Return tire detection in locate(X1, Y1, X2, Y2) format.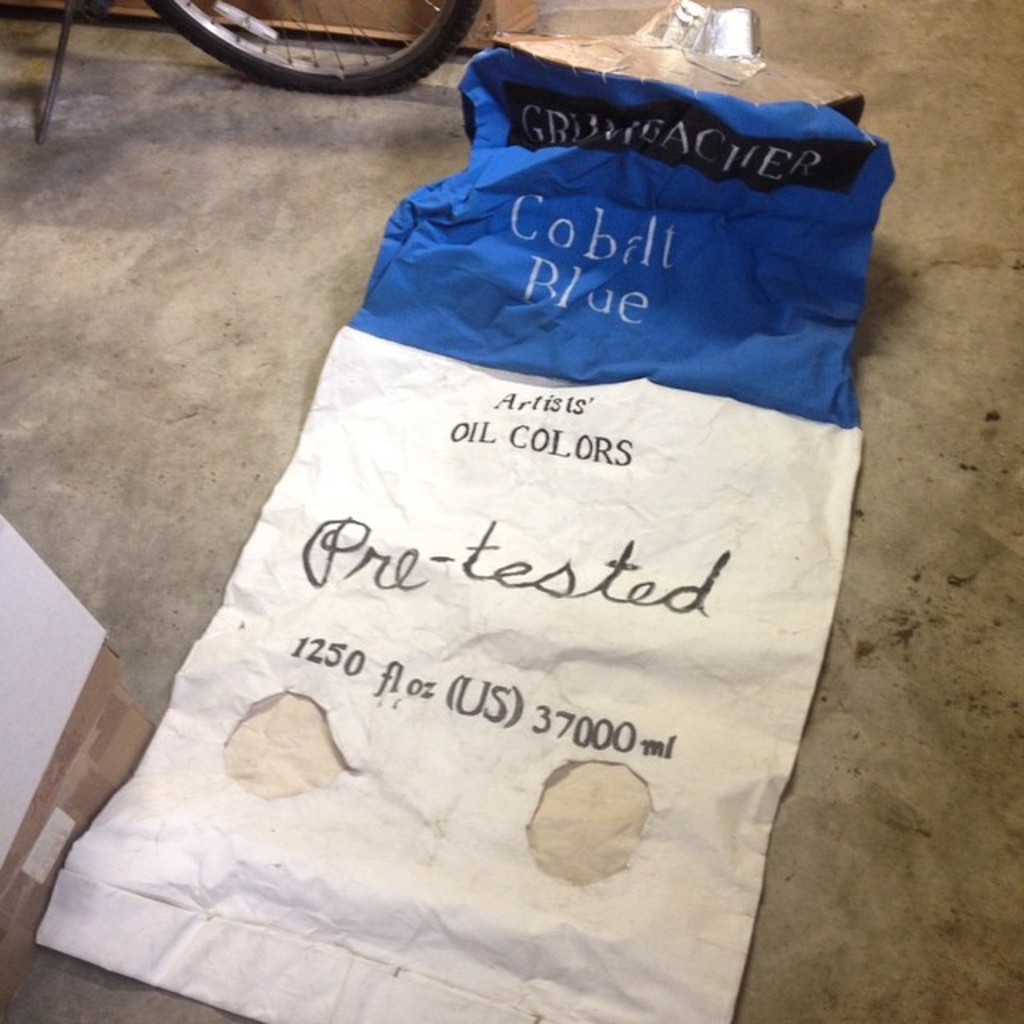
locate(141, 0, 480, 96).
